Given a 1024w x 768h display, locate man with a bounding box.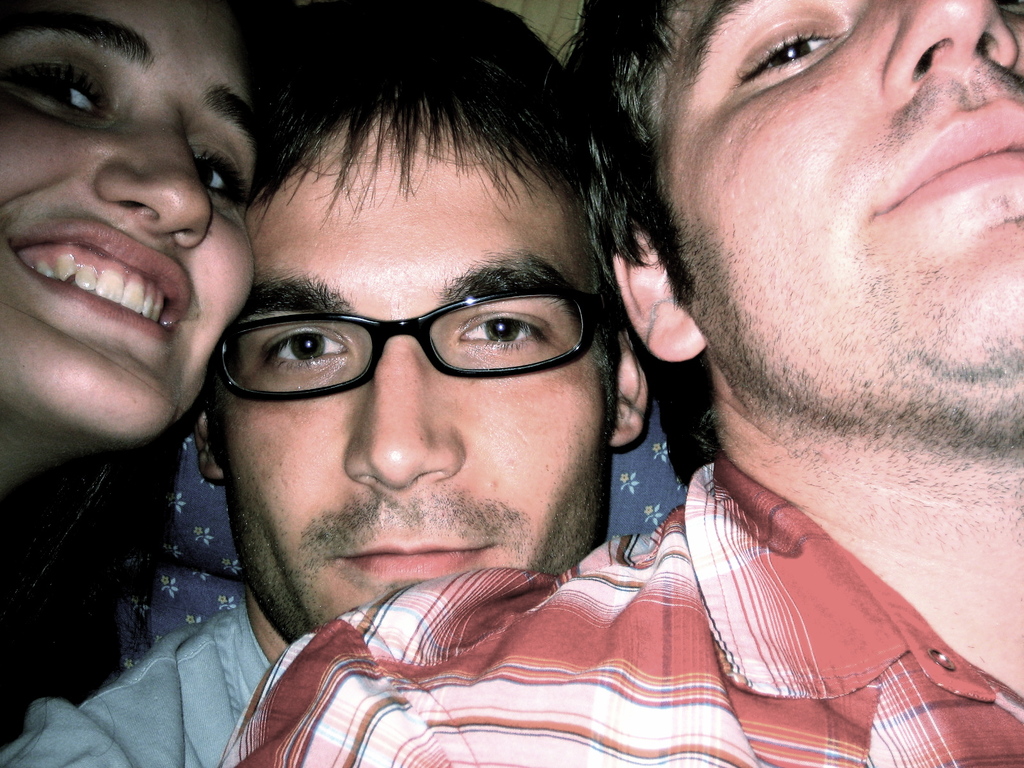
Located: [x1=389, y1=0, x2=1023, y2=767].
